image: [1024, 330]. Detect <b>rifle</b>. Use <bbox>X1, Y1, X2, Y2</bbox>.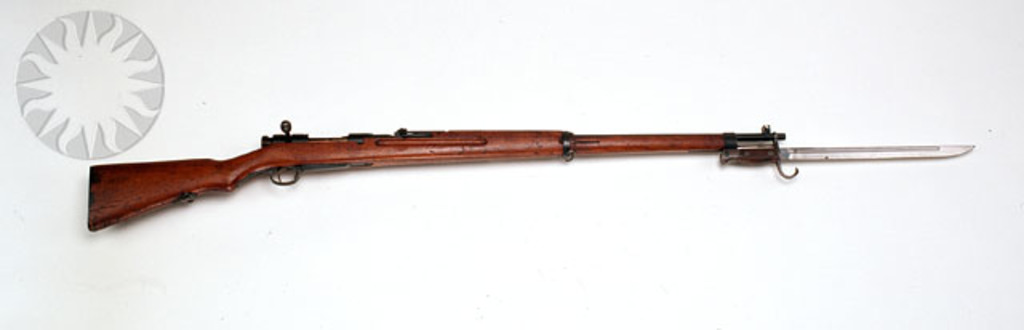
<bbox>90, 122, 973, 226</bbox>.
